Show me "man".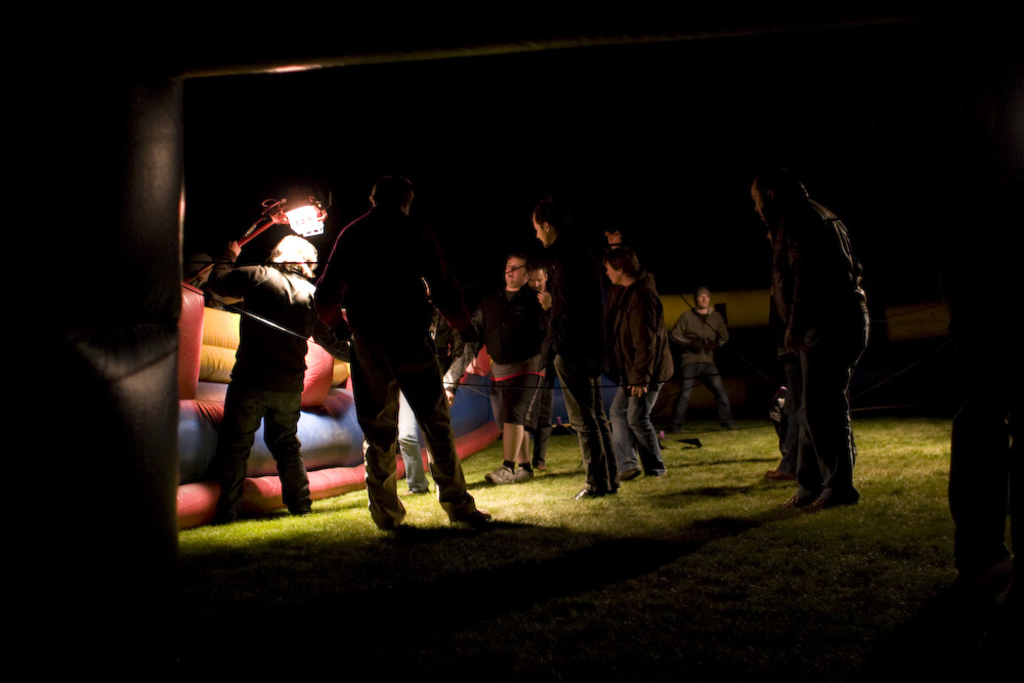
"man" is here: x1=657 y1=283 x2=745 y2=410.
